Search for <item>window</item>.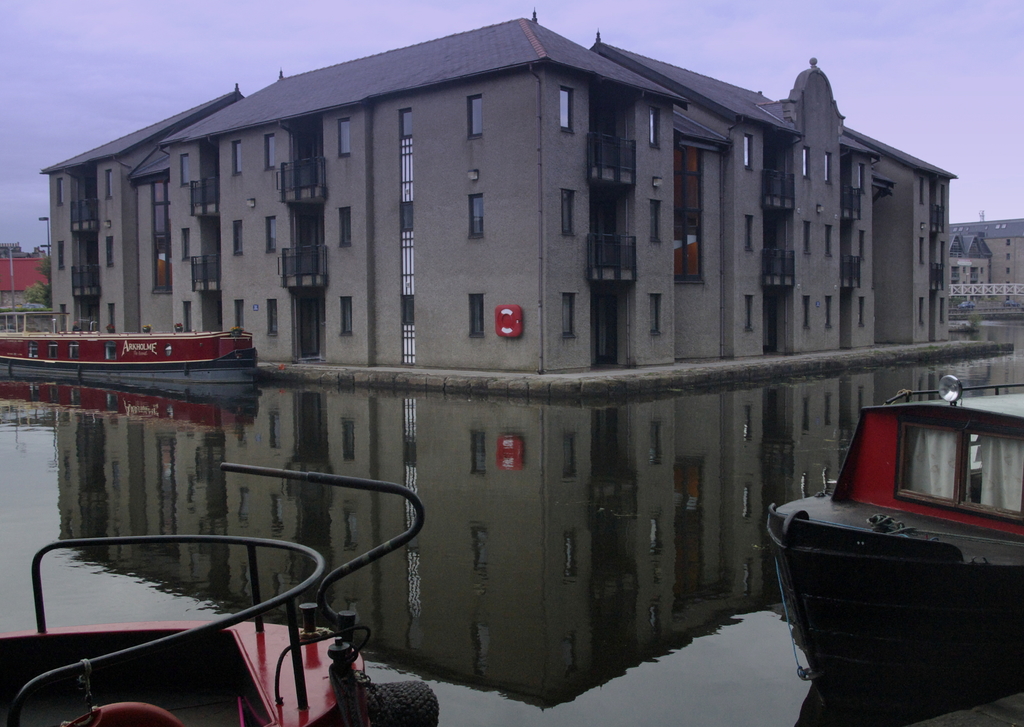
Found at 745/133/753/169.
